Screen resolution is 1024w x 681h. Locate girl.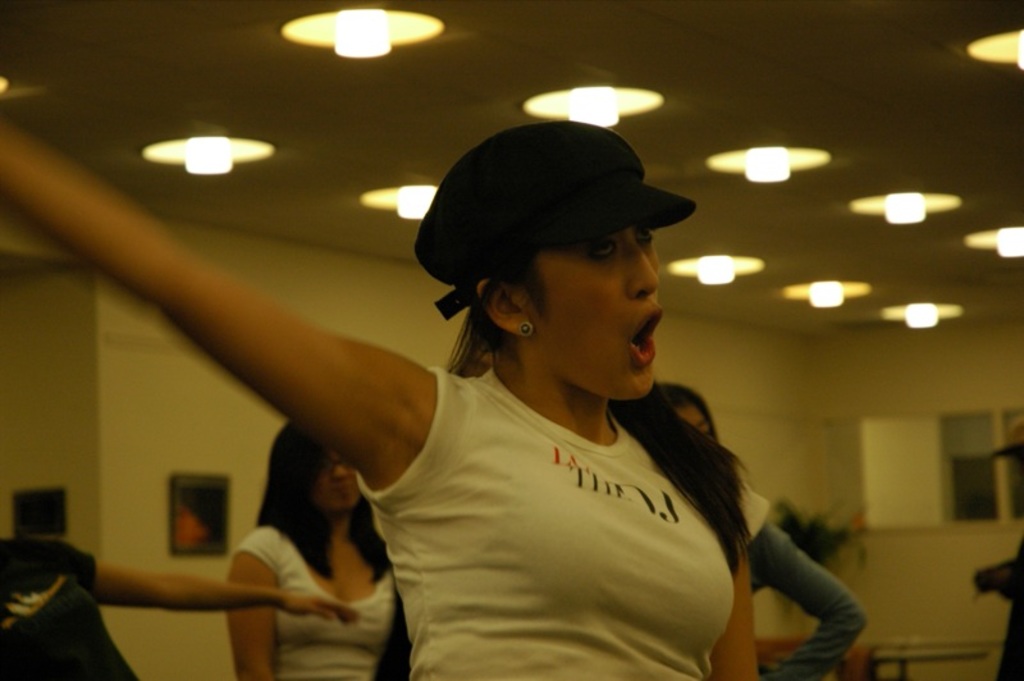
bbox(660, 373, 878, 680).
